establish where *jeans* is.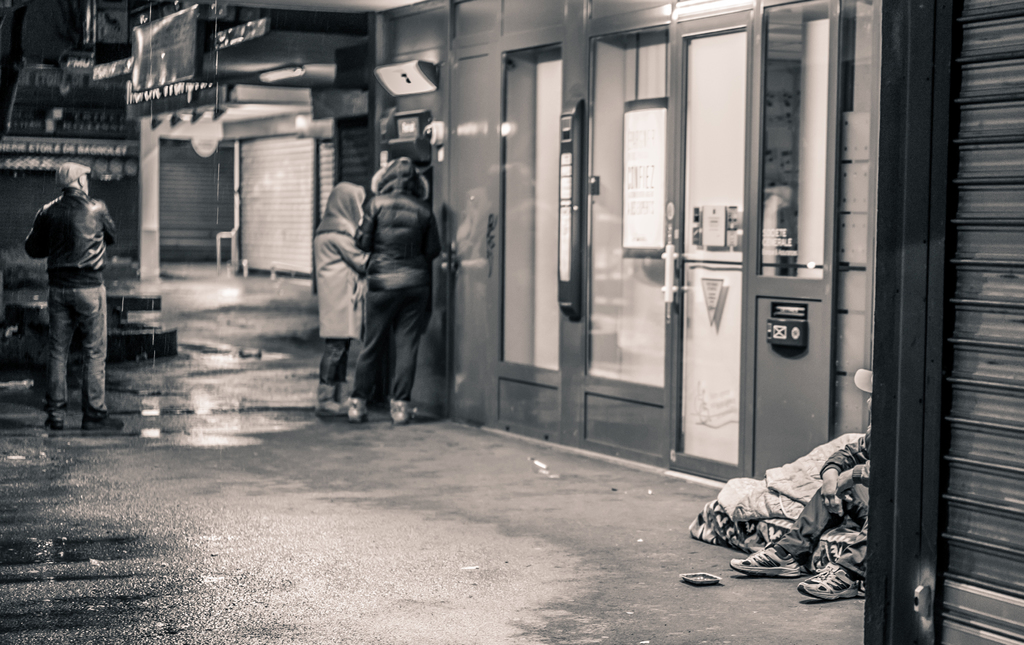
Established at <box>320,340,351,405</box>.
